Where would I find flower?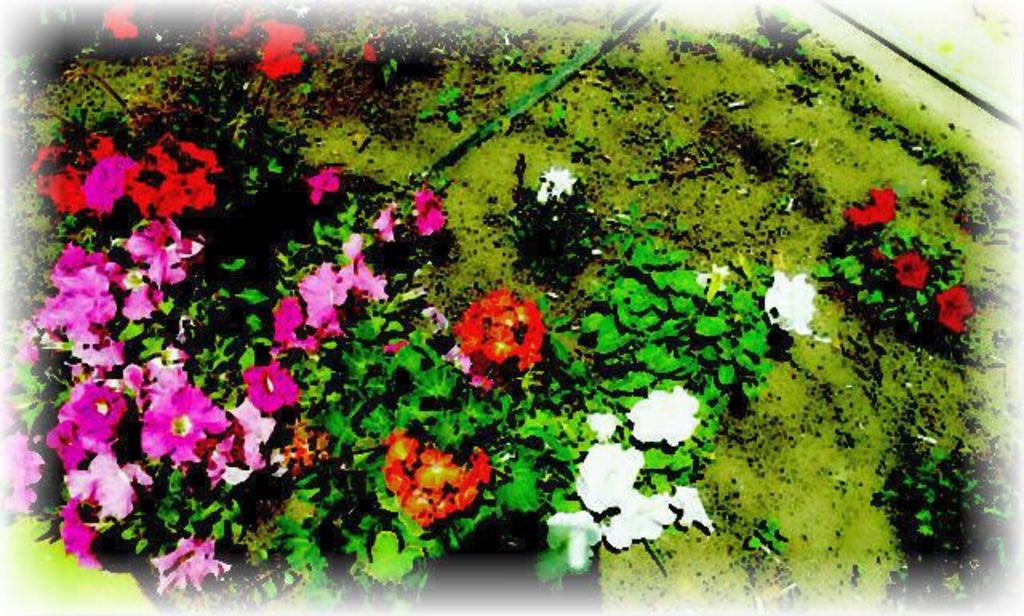
At <region>411, 189, 451, 235</region>.
